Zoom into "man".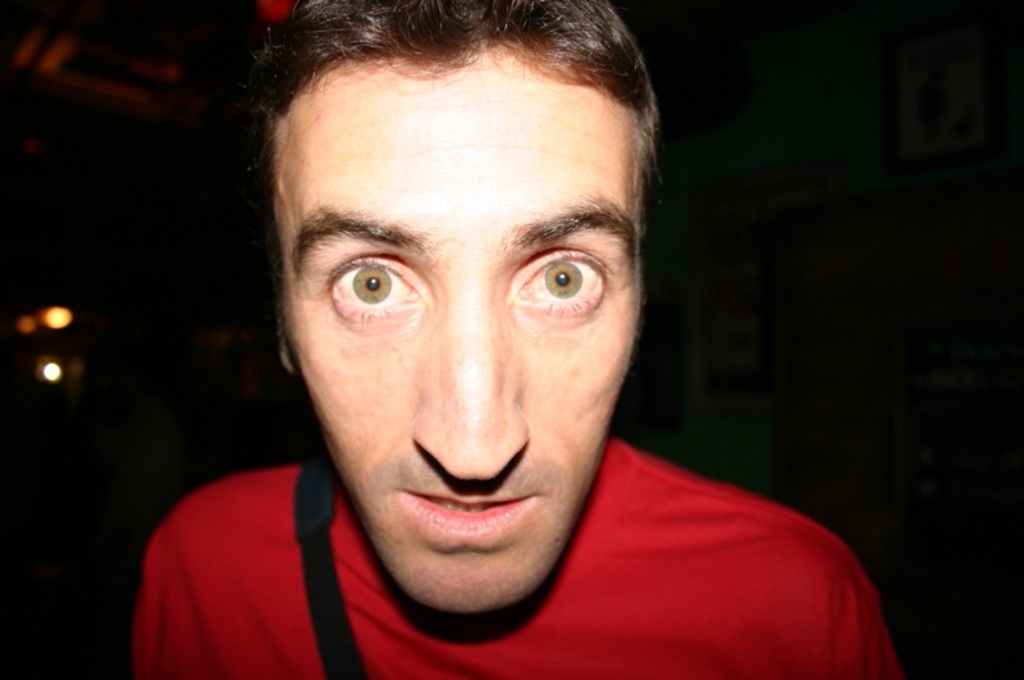
Zoom target: {"left": 115, "top": 6, "right": 916, "bottom": 670}.
